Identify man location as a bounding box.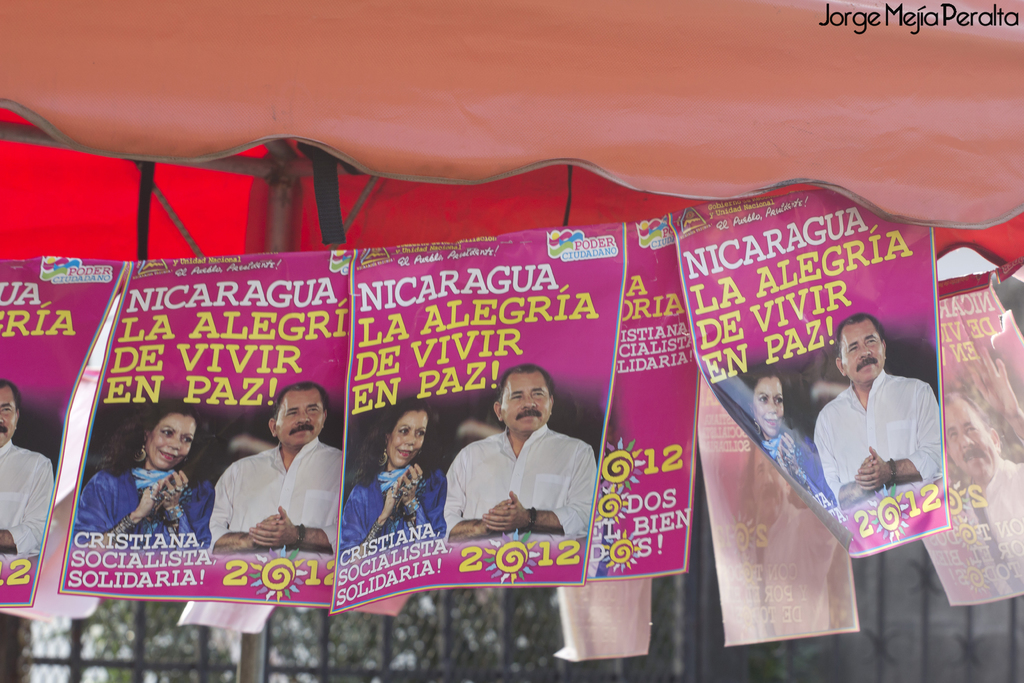
<bbox>202, 387, 343, 578</bbox>.
